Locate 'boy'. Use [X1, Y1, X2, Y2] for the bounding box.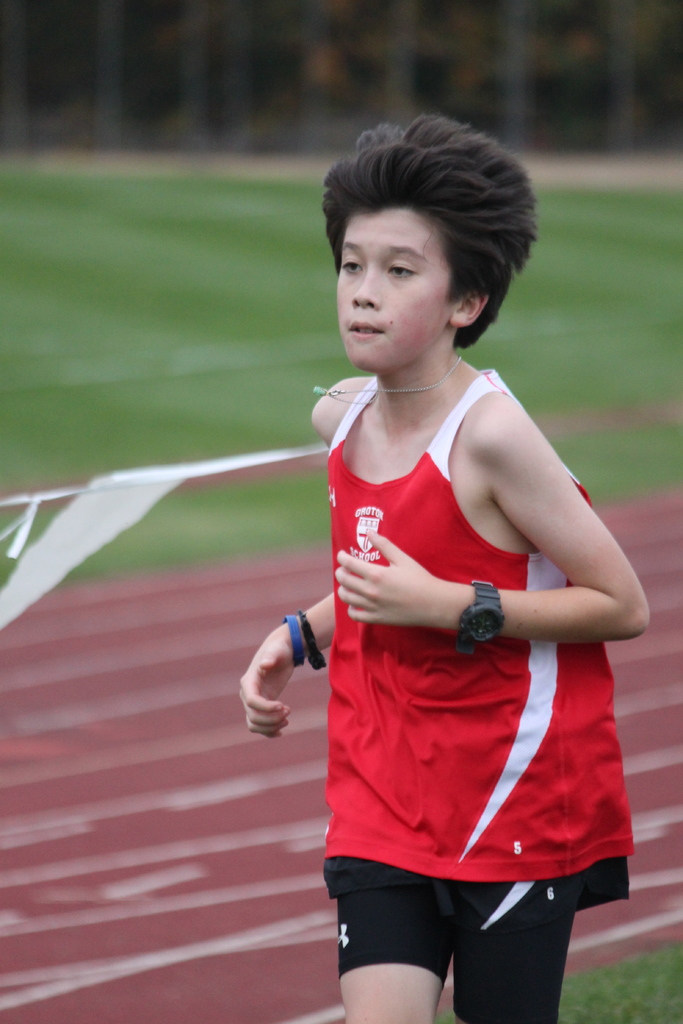
[248, 132, 643, 1023].
